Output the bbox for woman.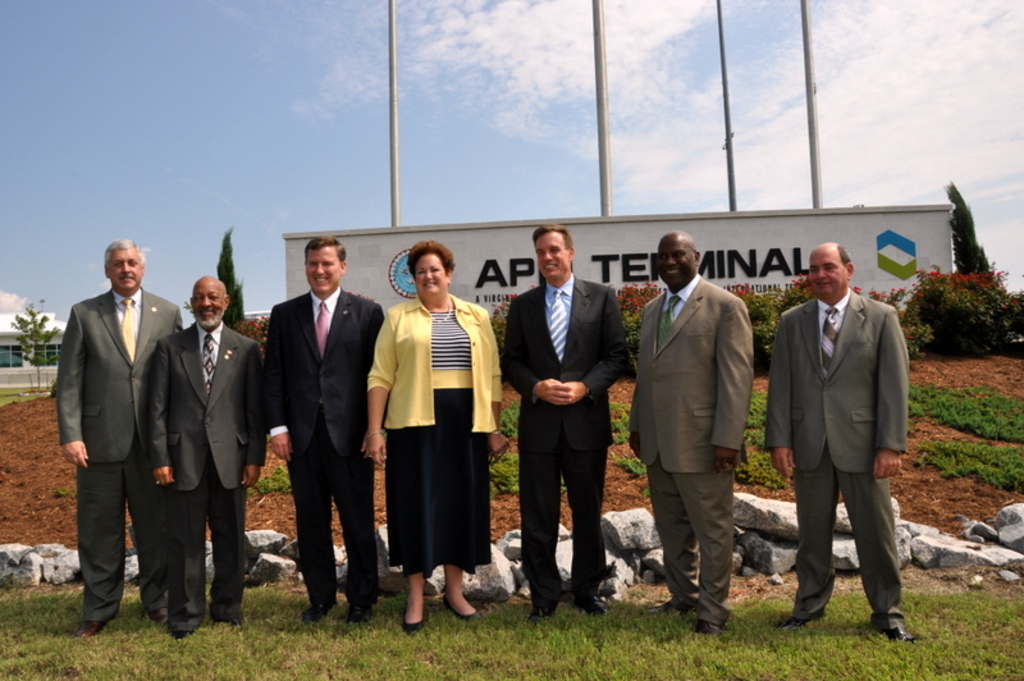
left=387, top=264, right=490, bottom=635.
